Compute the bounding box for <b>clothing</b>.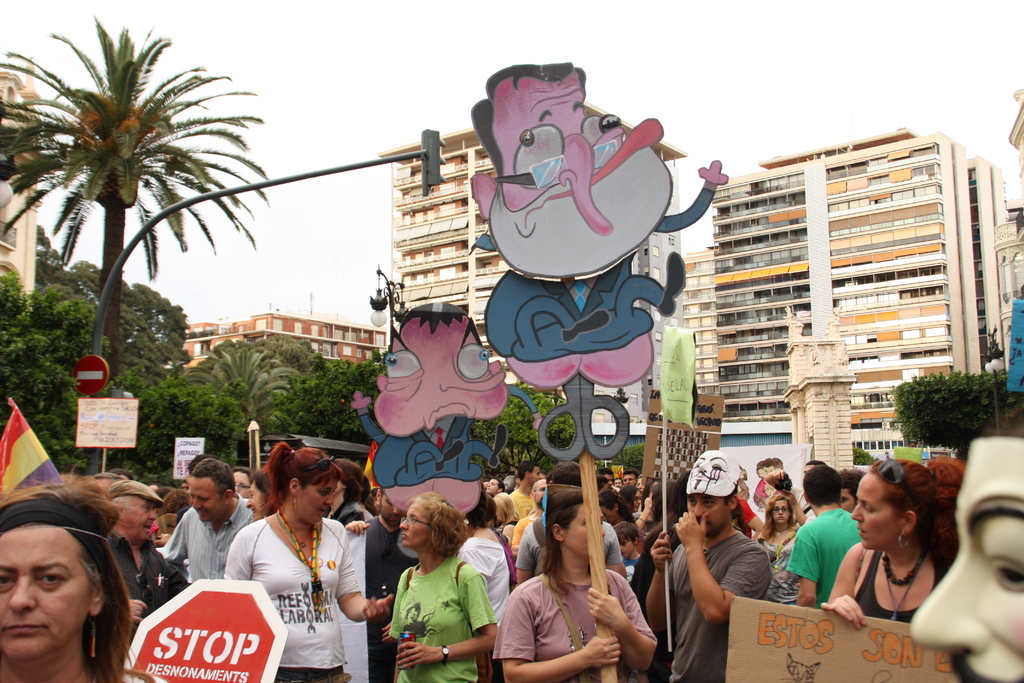
region(227, 511, 360, 682).
